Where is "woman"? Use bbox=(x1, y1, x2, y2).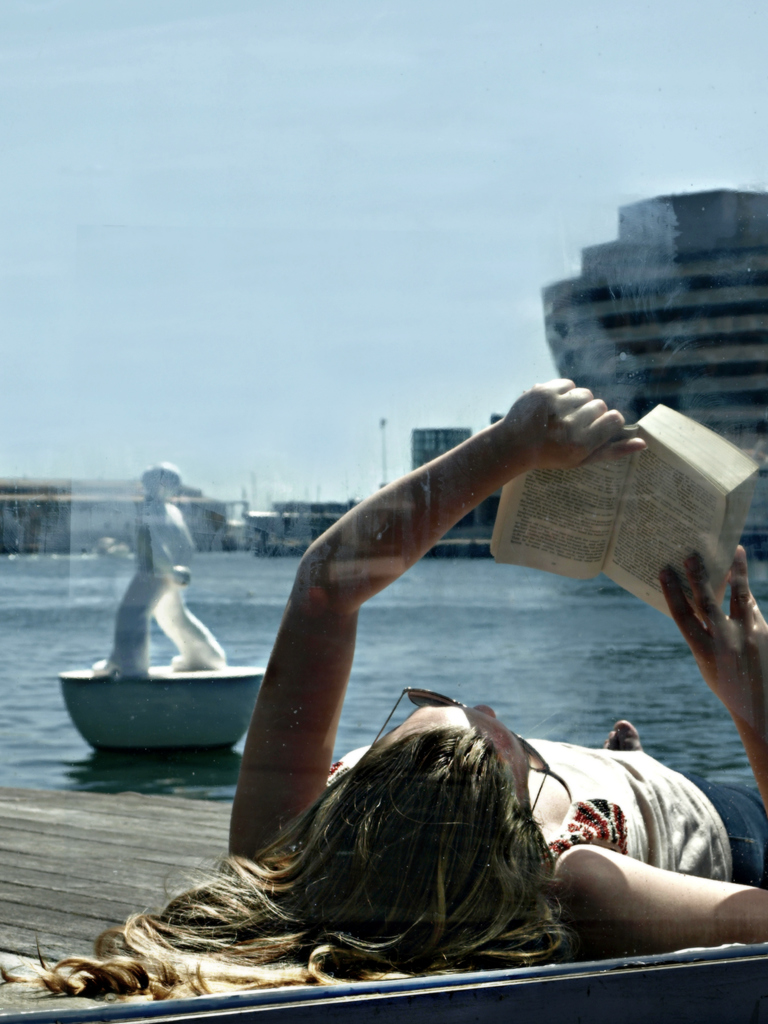
bbox=(0, 377, 767, 1000).
